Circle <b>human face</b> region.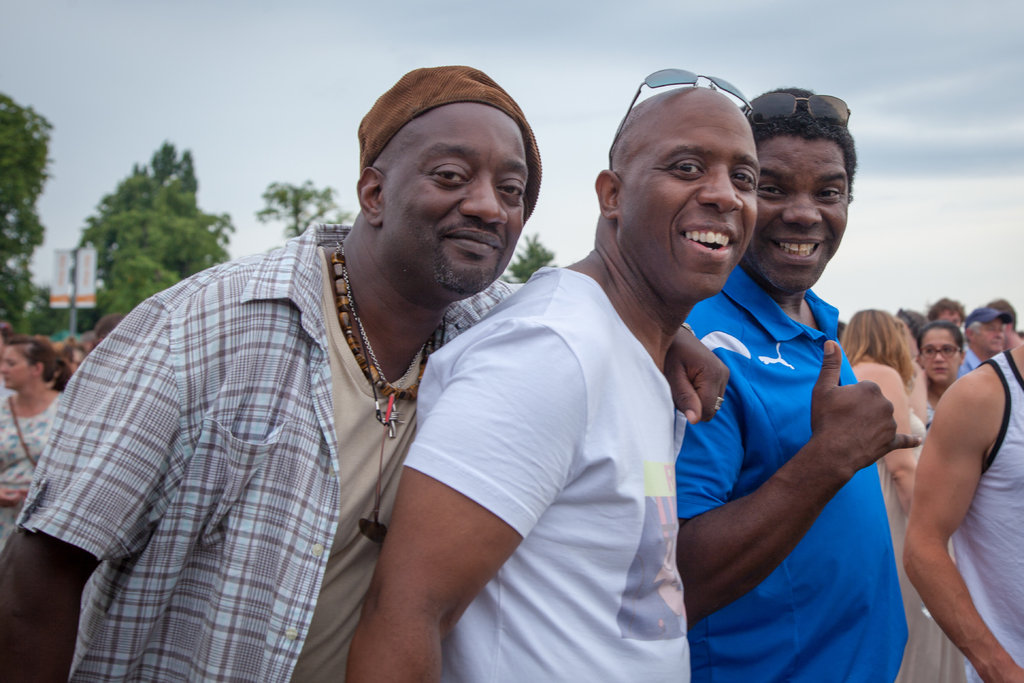
Region: select_region(920, 324, 962, 384).
